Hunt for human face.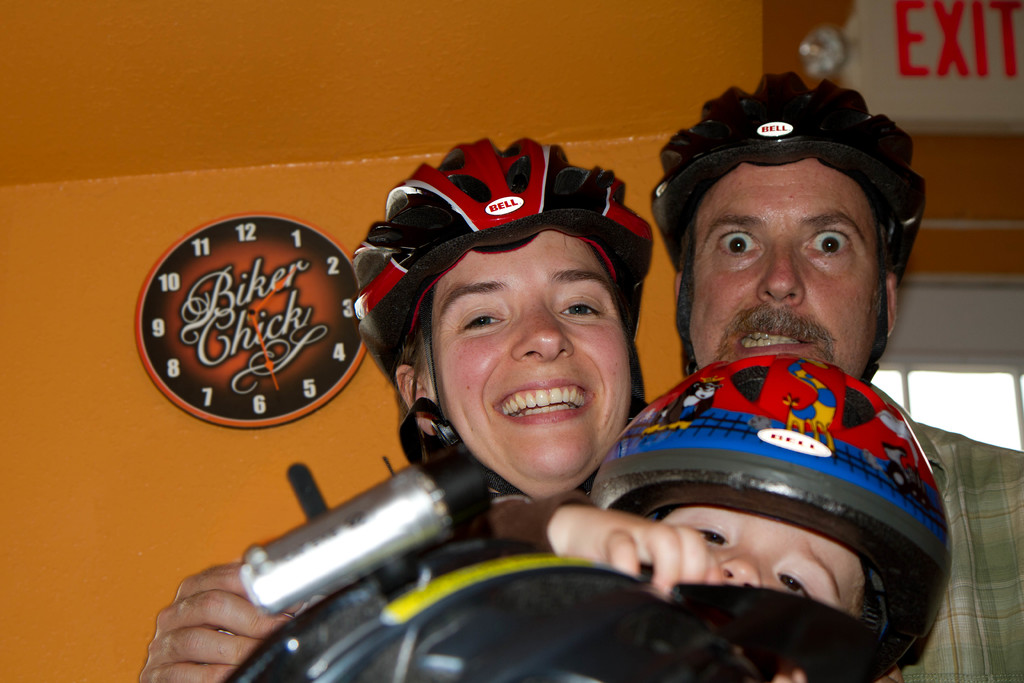
Hunted down at select_region(656, 497, 874, 630).
